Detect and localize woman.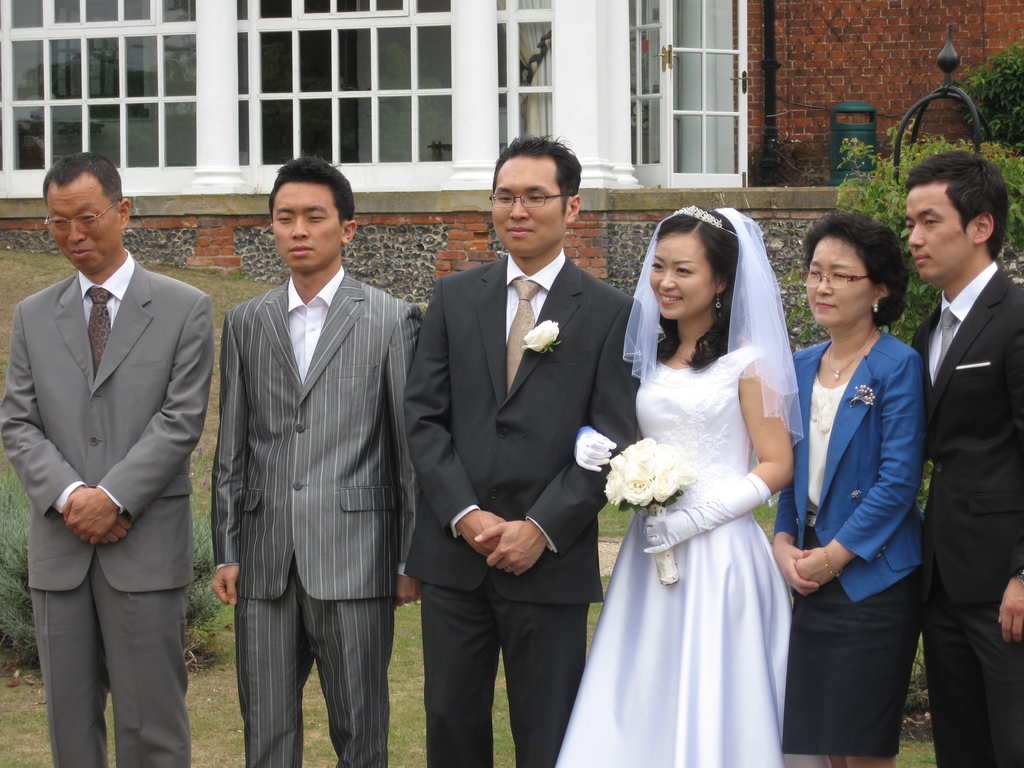
Localized at region(768, 216, 932, 767).
